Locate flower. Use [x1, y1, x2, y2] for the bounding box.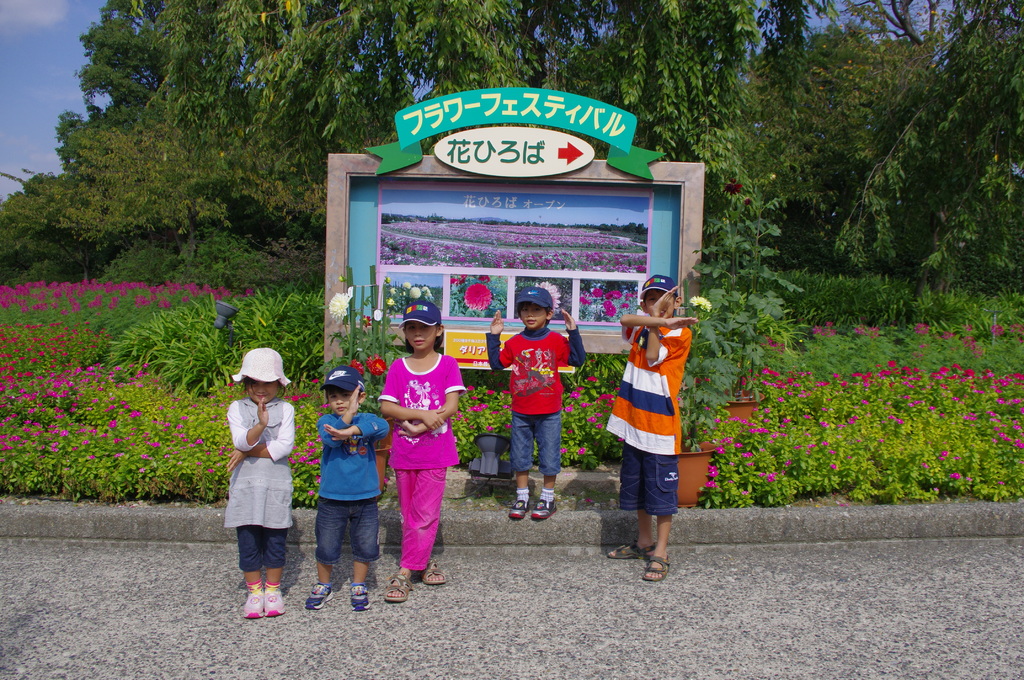
[541, 281, 560, 316].
